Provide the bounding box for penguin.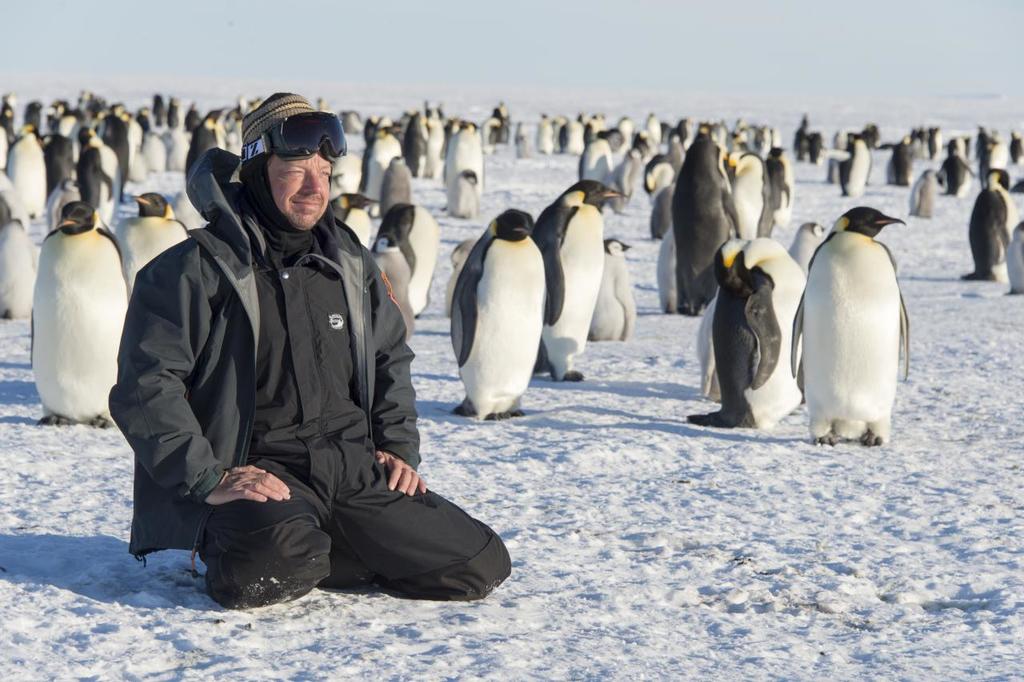
[left=590, top=234, right=634, bottom=343].
